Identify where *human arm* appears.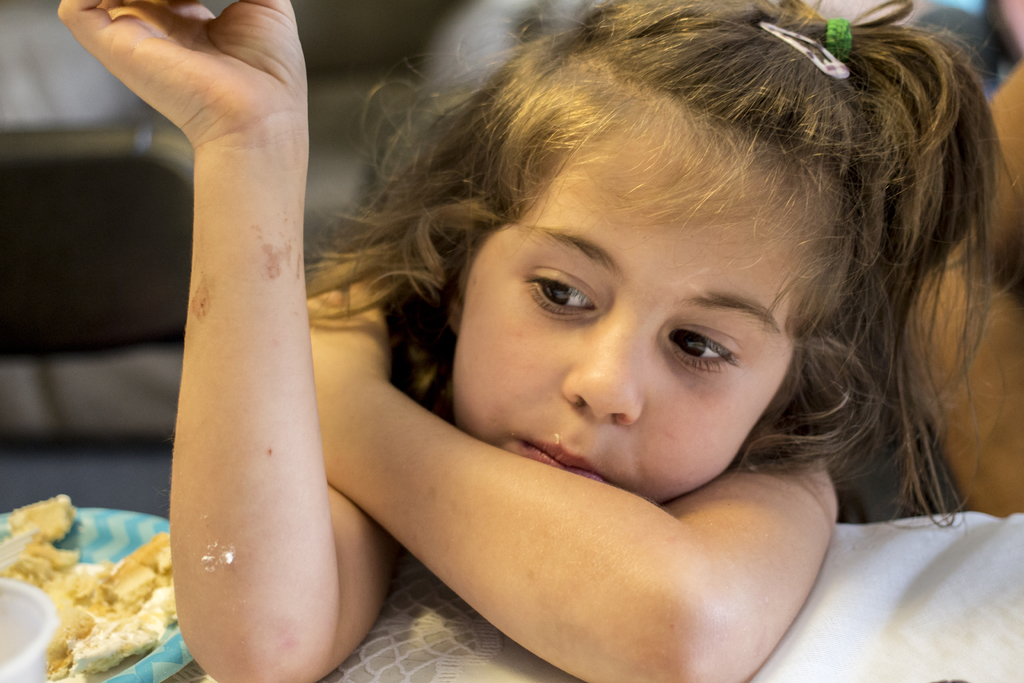
Appears at bbox(276, 245, 858, 682).
